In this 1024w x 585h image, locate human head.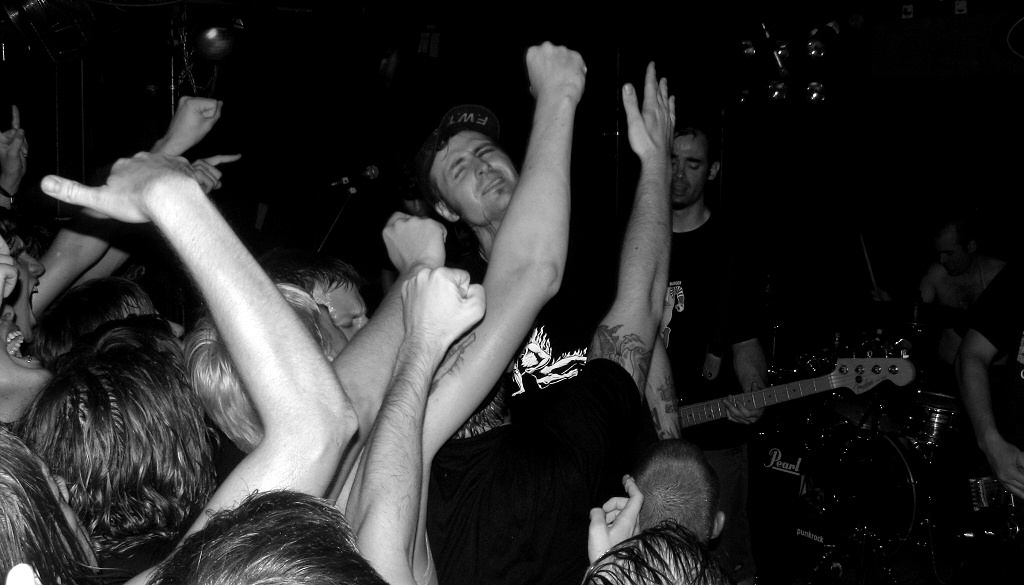
Bounding box: bbox=(0, 295, 56, 420).
